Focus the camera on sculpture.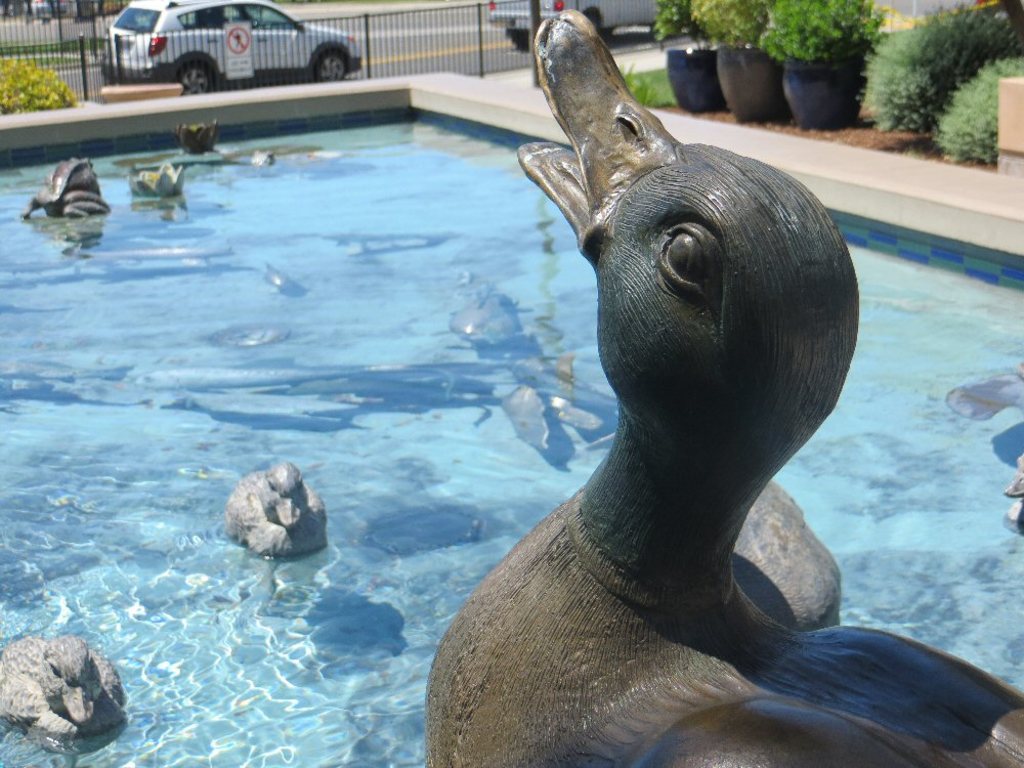
Focus region: locate(326, 0, 1023, 767).
